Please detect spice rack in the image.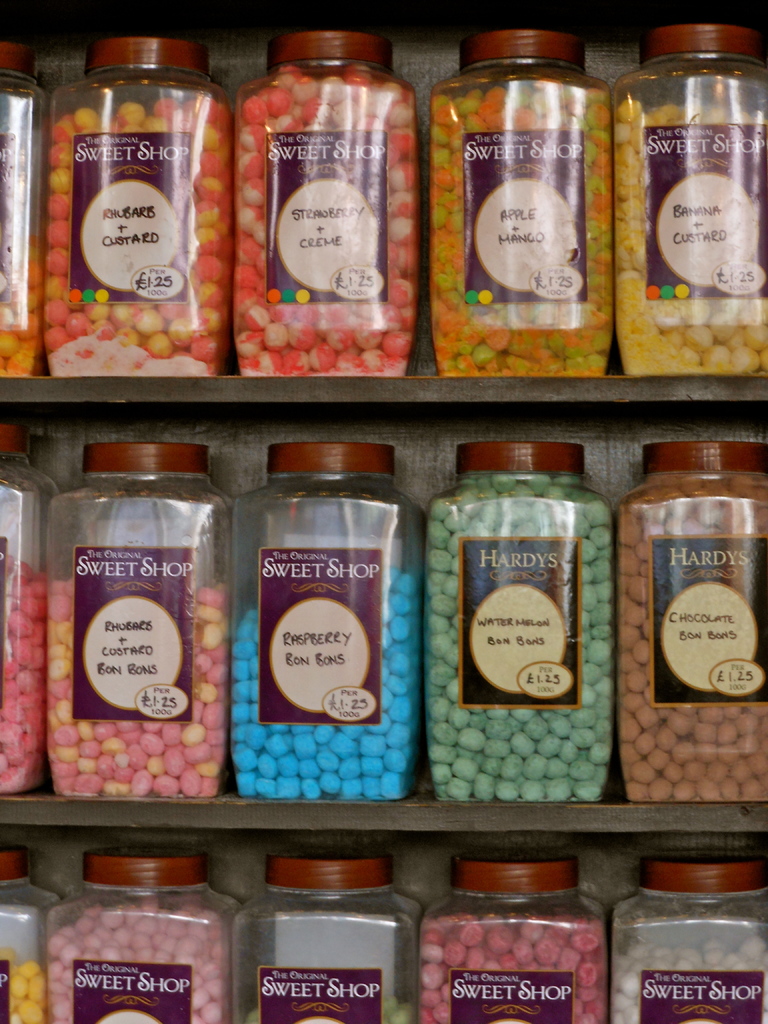
bbox=(0, 168, 749, 1023).
